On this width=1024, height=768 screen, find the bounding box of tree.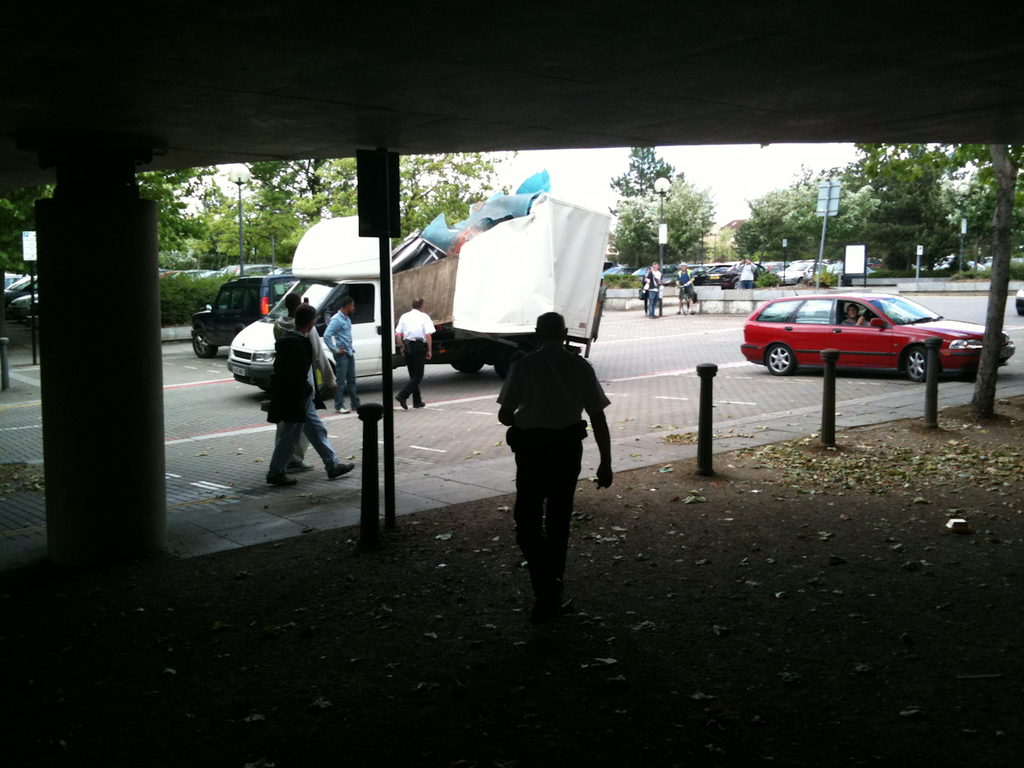
Bounding box: [x1=620, y1=126, x2=1023, y2=290].
